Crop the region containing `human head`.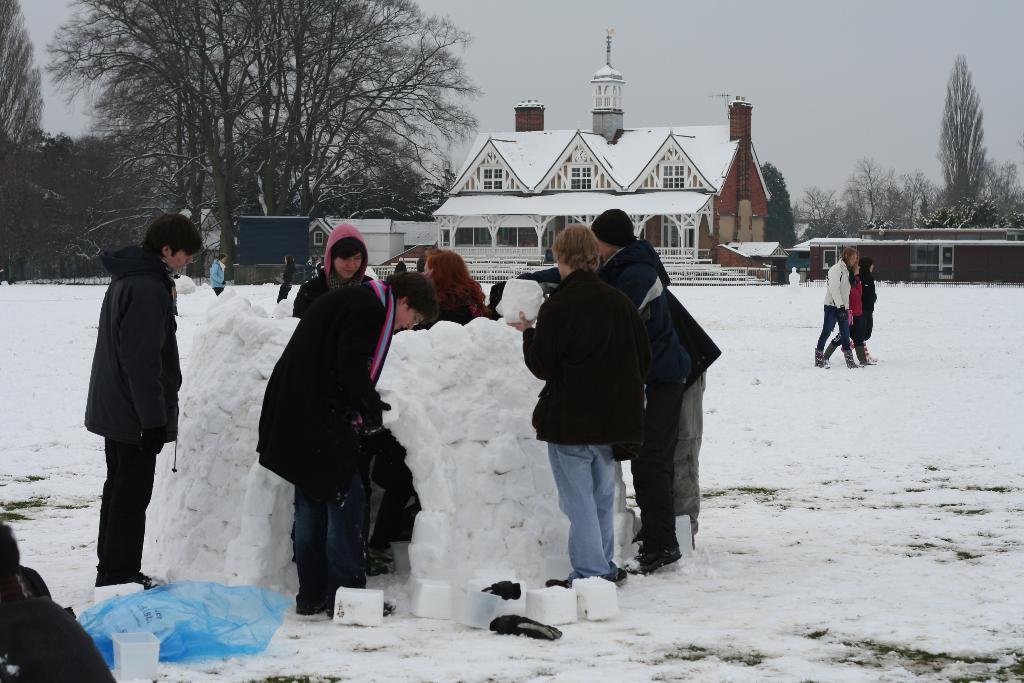
Crop region: left=390, top=274, right=430, bottom=331.
